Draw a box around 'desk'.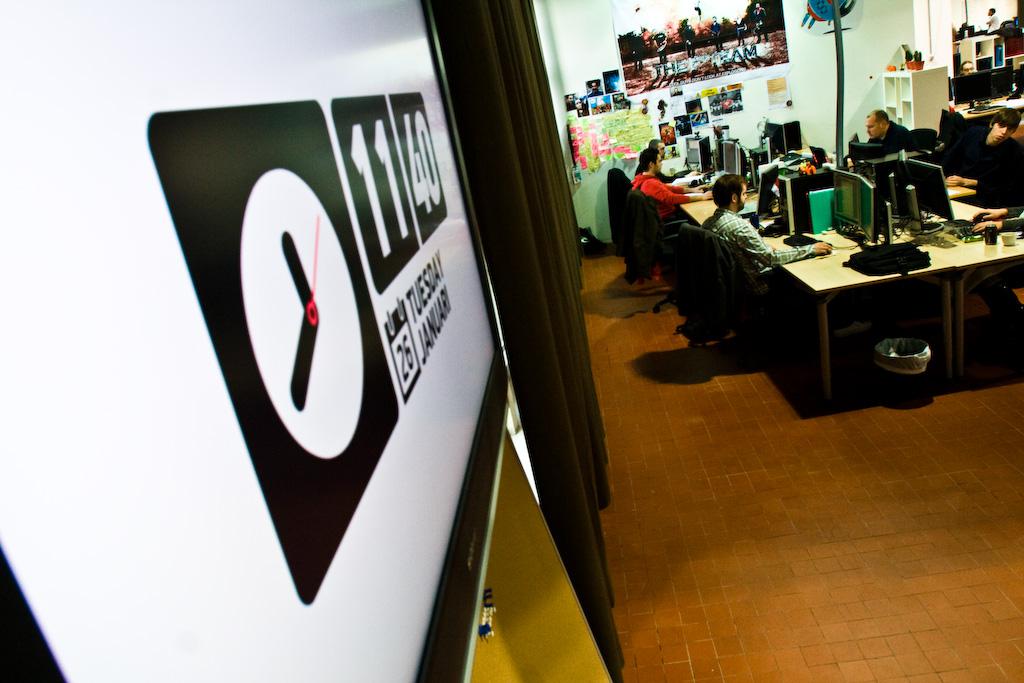
box=[687, 189, 1012, 425].
